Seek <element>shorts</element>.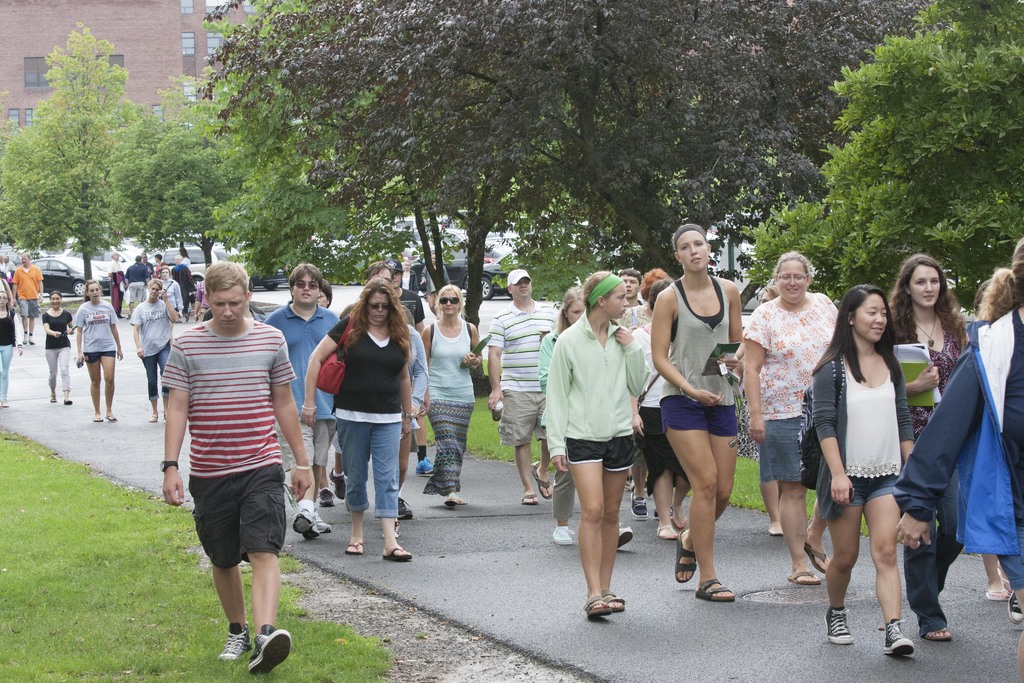
<box>20,298,39,315</box>.
